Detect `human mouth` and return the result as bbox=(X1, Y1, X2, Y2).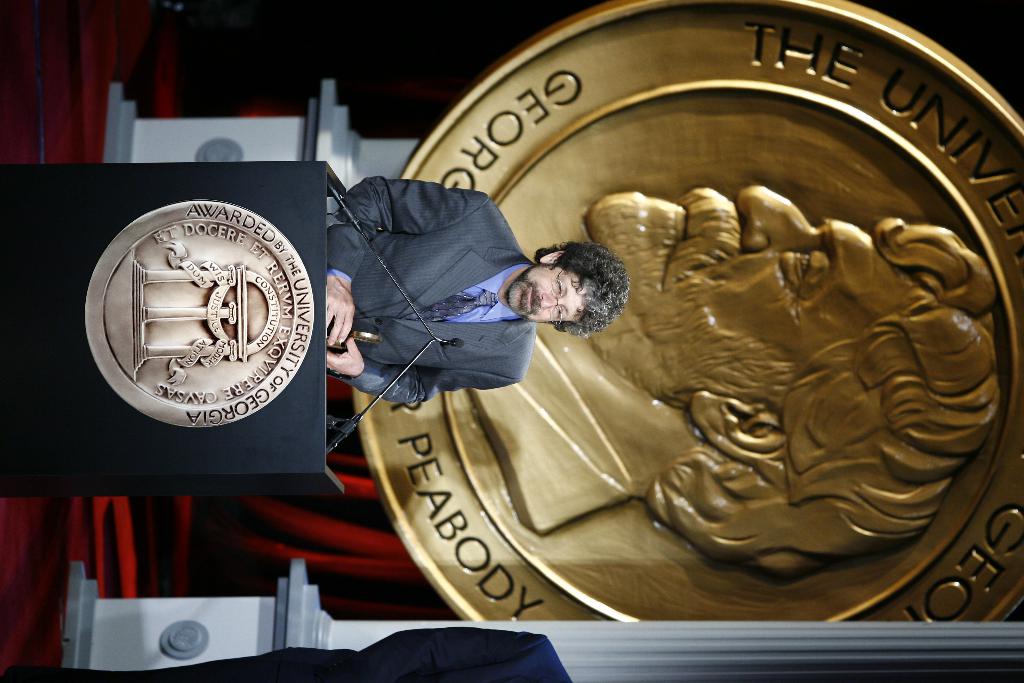
bbox=(522, 290, 535, 315).
